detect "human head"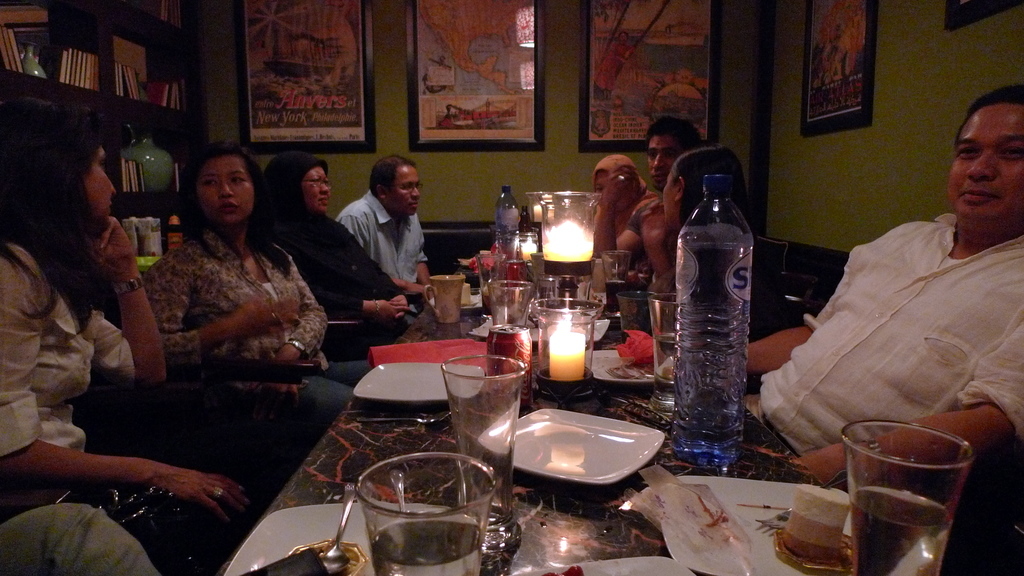
crop(642, 120, 701, 186)
